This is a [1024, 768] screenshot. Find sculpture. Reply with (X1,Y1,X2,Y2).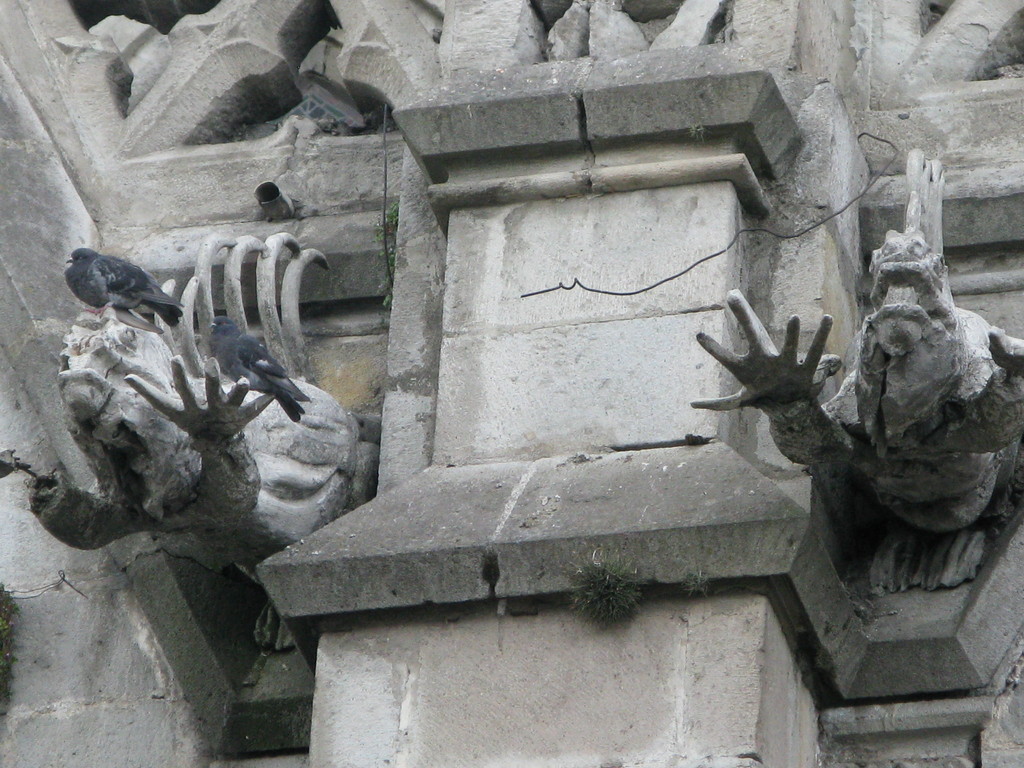
(685,150,1023,598).
